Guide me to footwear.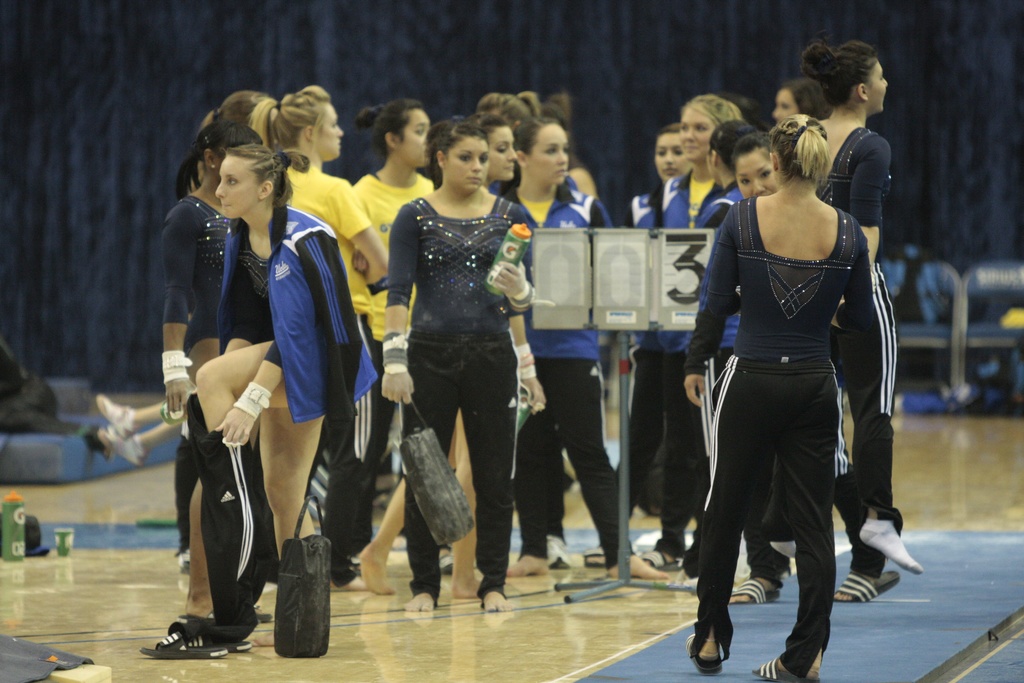
Guidance: BBox(105, 424, 145, 468).
